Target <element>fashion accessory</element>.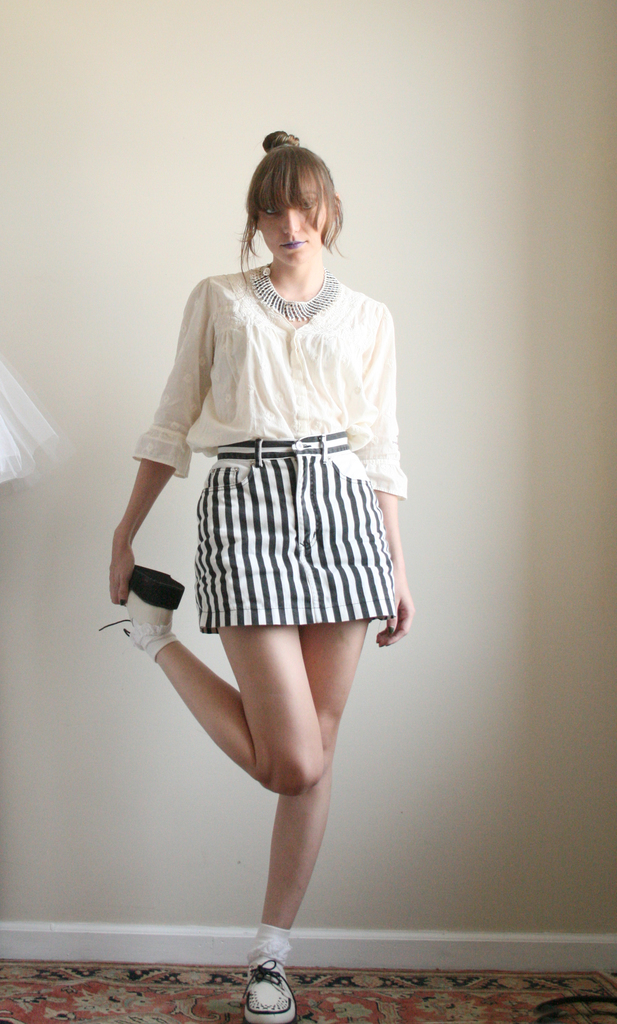
Target region: BBox(102, 561, 184, 662).
